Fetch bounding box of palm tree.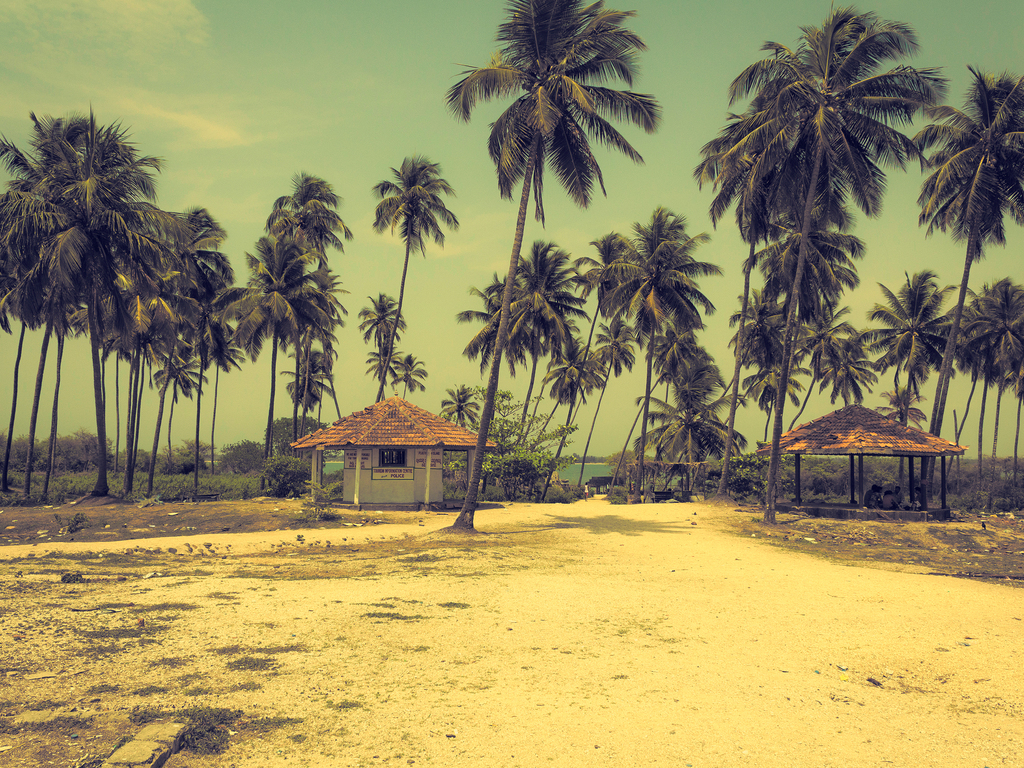
Bbox: (left=52, top=224, right=156, bottom=564).
